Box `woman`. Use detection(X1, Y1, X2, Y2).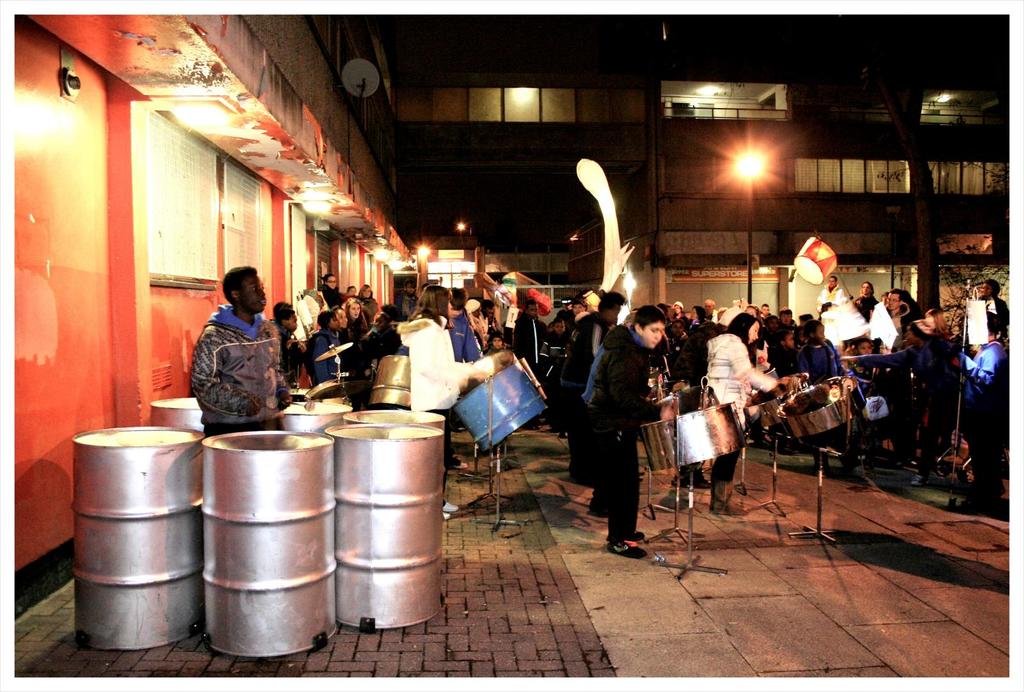
detection(340, 294, 368, 352).
